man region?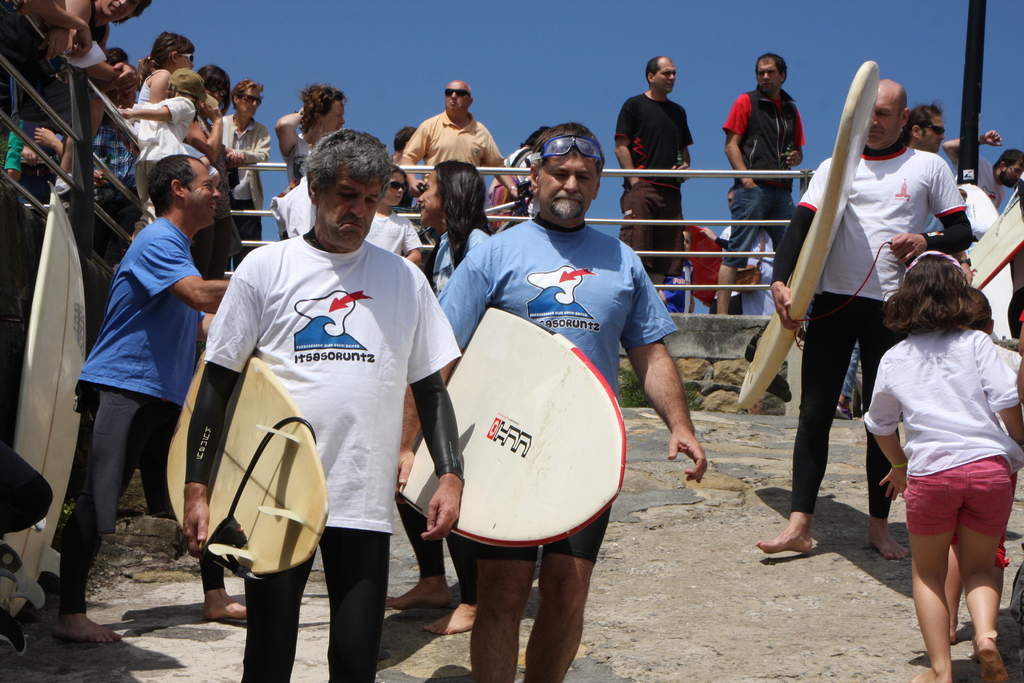
locate(762, 75, 969, 553)
